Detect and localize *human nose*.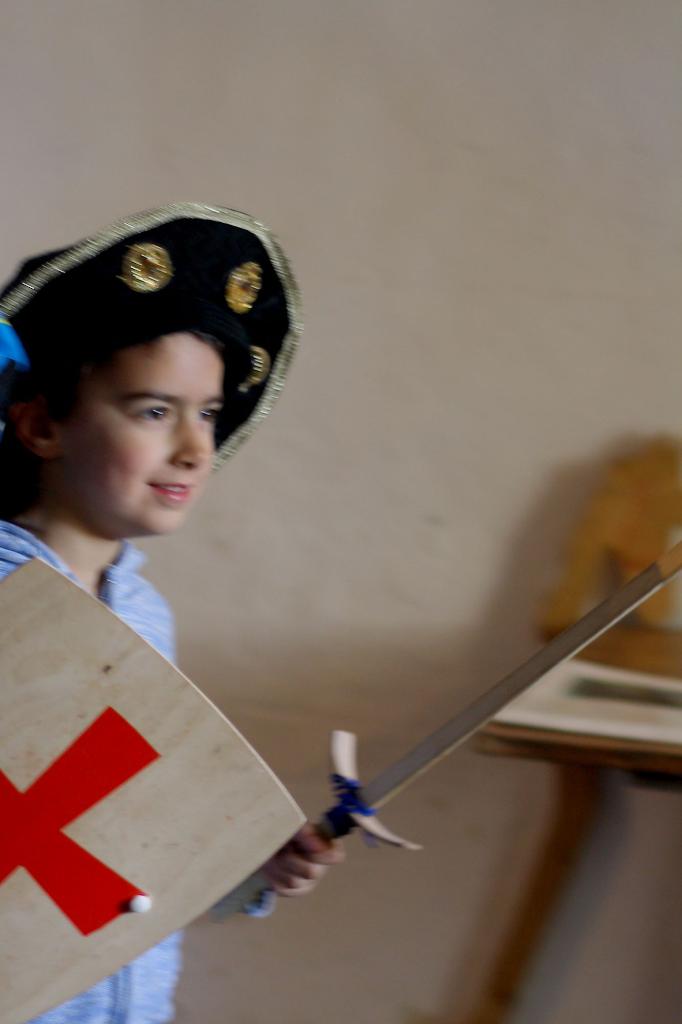
Localized at 169 401 212 475.
